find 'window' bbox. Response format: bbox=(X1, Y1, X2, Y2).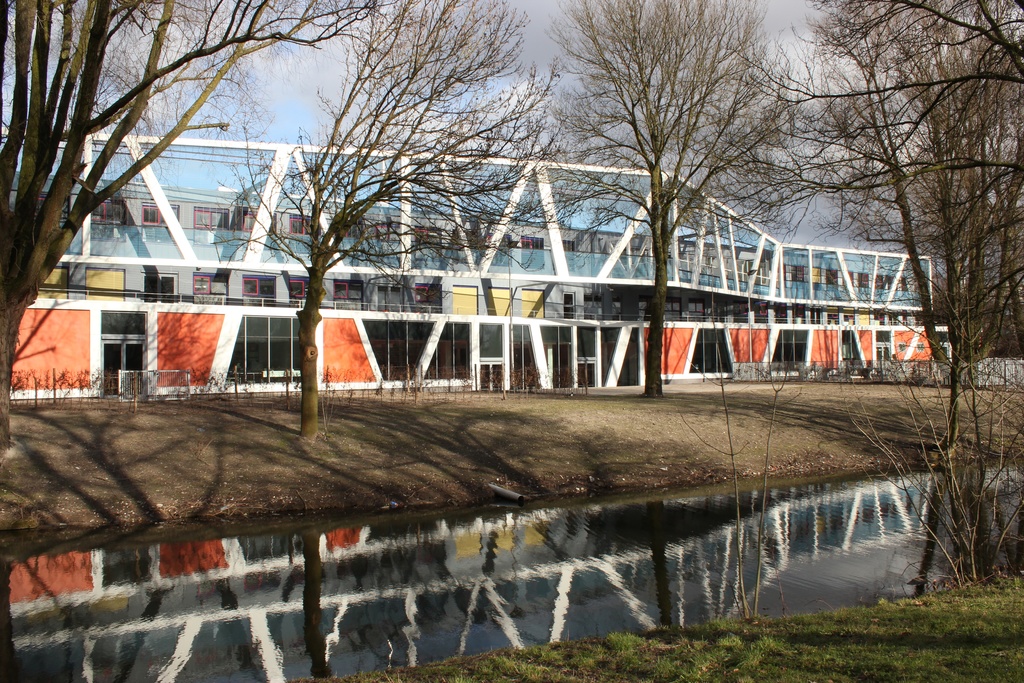
bbox=(192, 272, 223, 308).
